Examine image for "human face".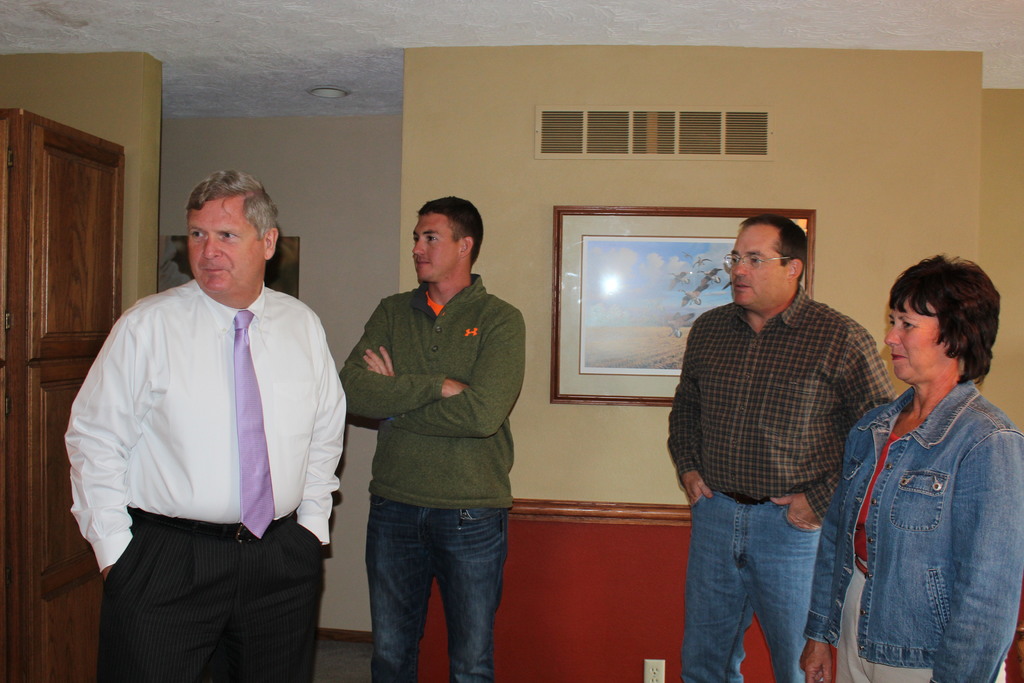
Examination result: {"left": 728, "top": 226, "right": 786, "bottom": 307}.
